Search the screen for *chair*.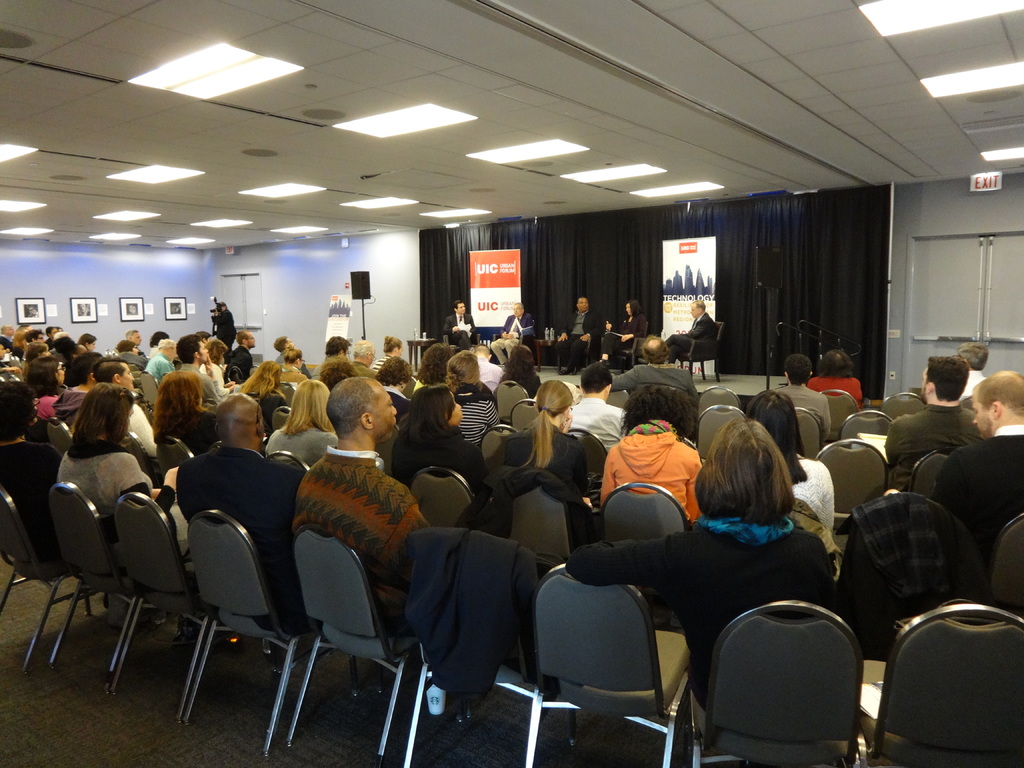
Found at BBox(566, 422, 609, 493).
